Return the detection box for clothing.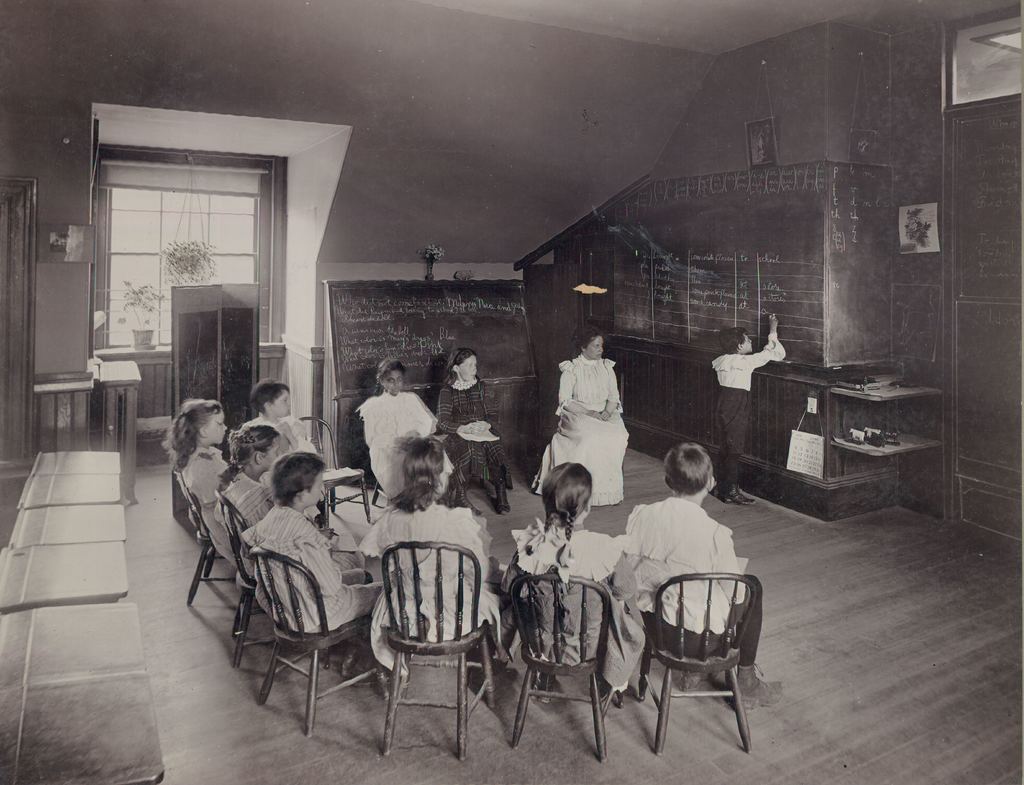
(left=543, top=331, right=640, bottom=506).
